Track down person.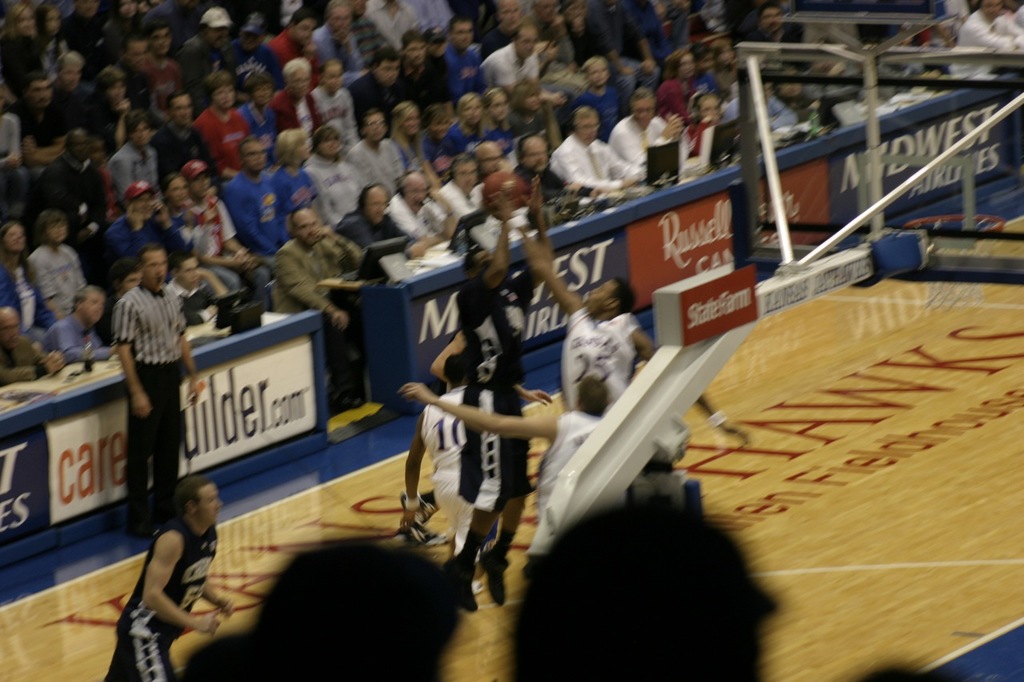
Tracked to 514 138 594 198.
